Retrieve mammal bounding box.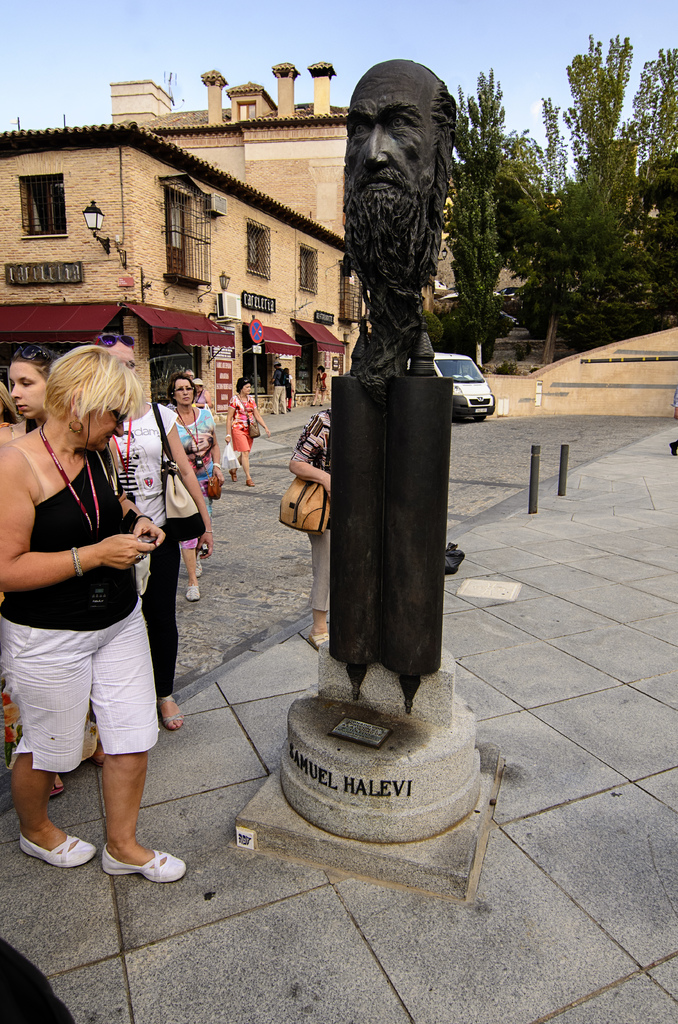
Bounding box: rect(309, 363, 328, 406).
